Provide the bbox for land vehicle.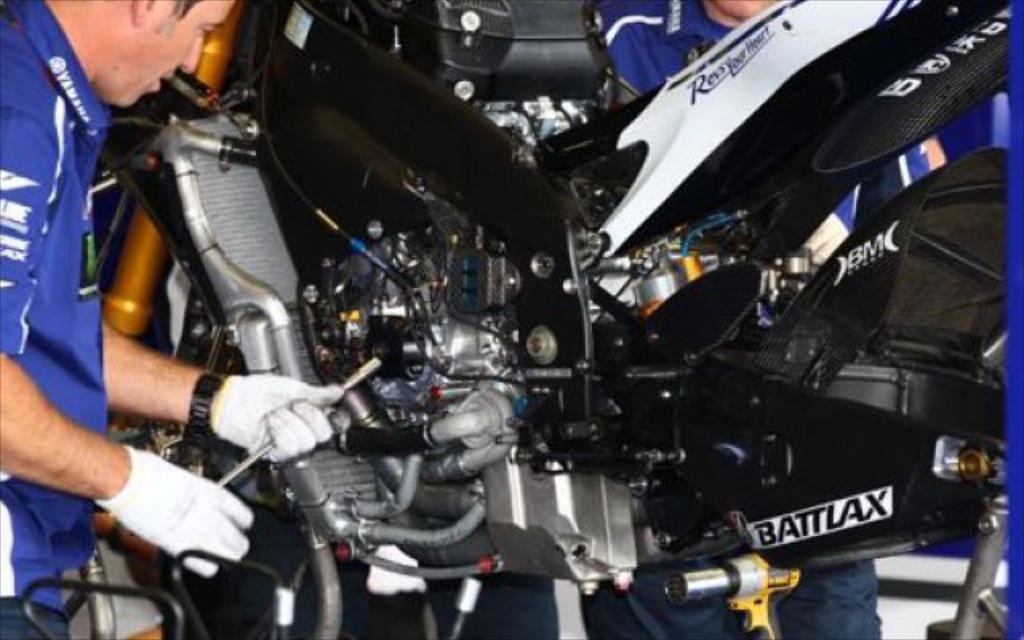
region(93, 0, 1014, 638).
